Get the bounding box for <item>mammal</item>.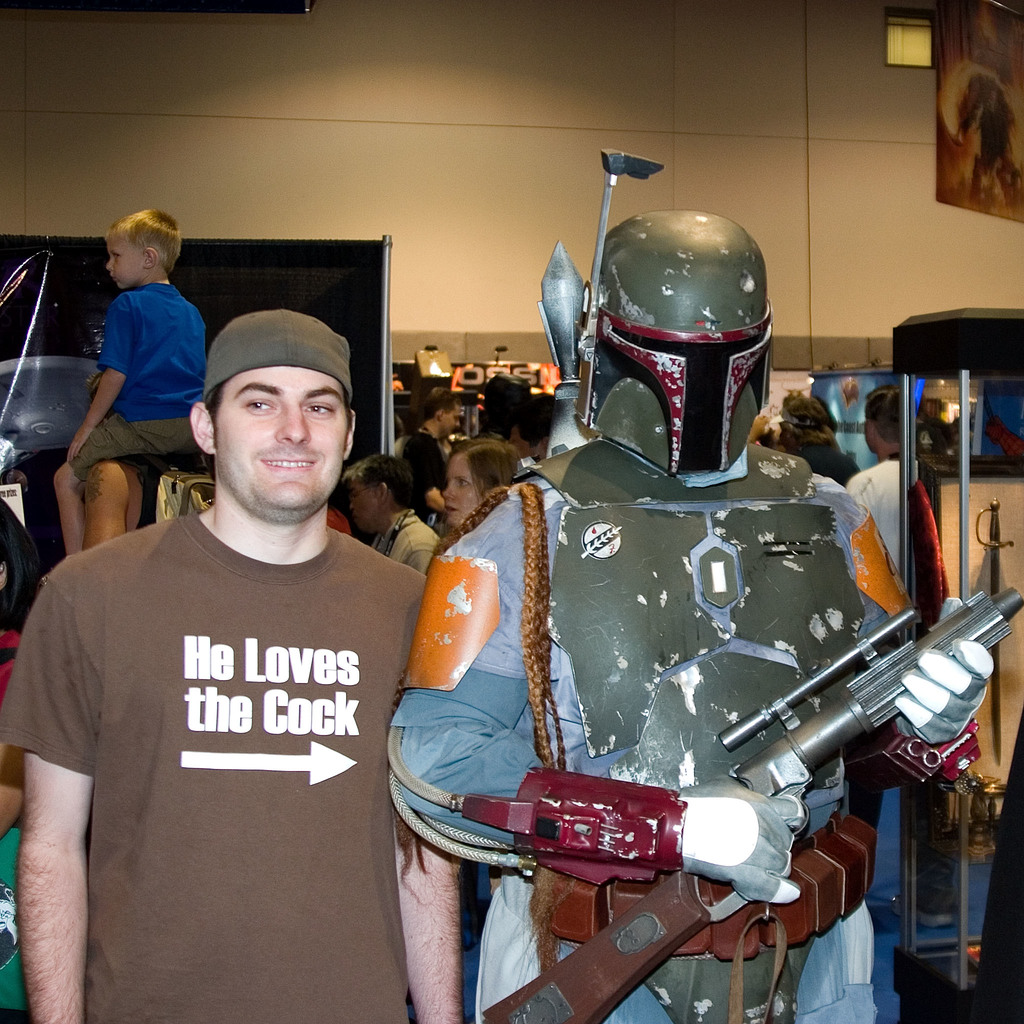
0, 312, 463, 1023.
